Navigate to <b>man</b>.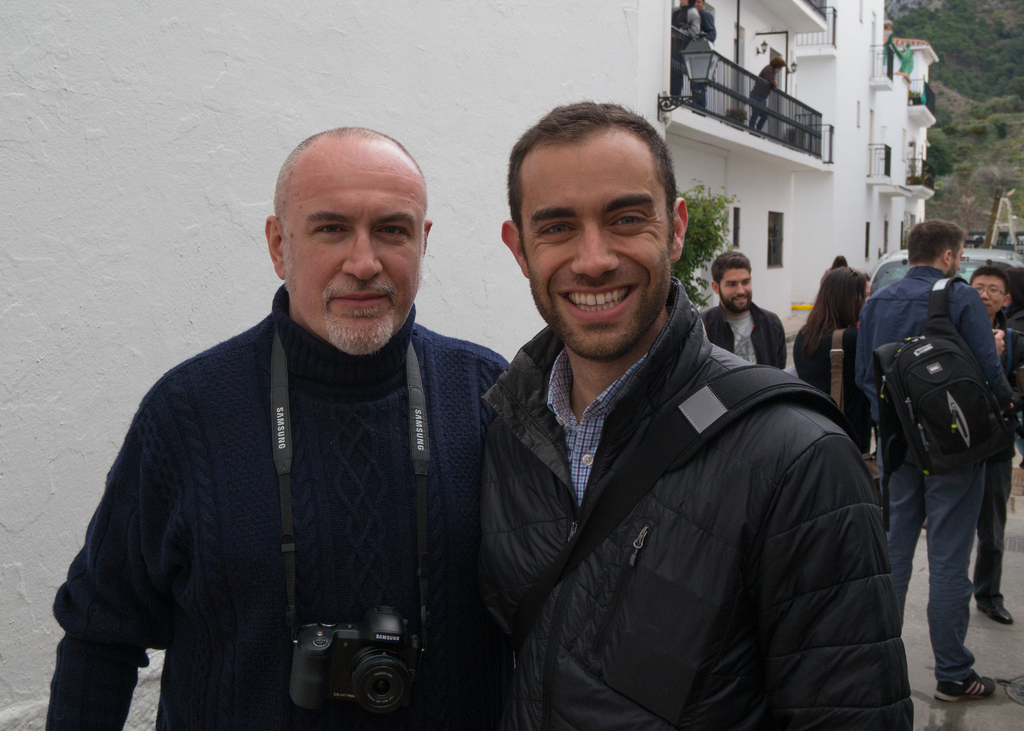
Navigation target: left=62, top=126, right=532, bottom=727.
